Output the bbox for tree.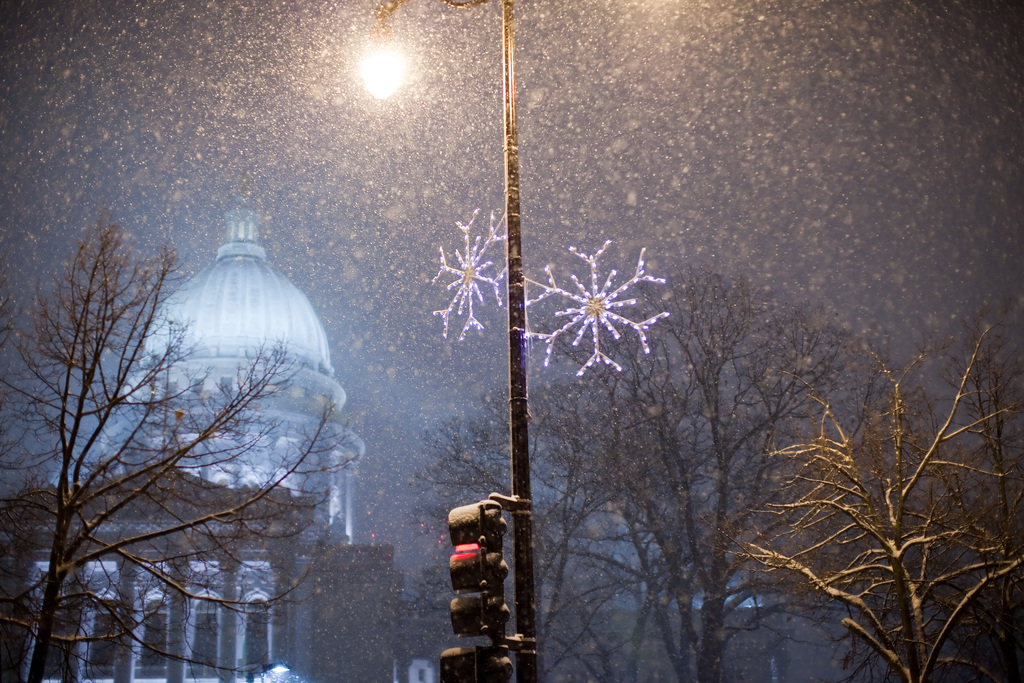
box(410, 292, 735, 682).
